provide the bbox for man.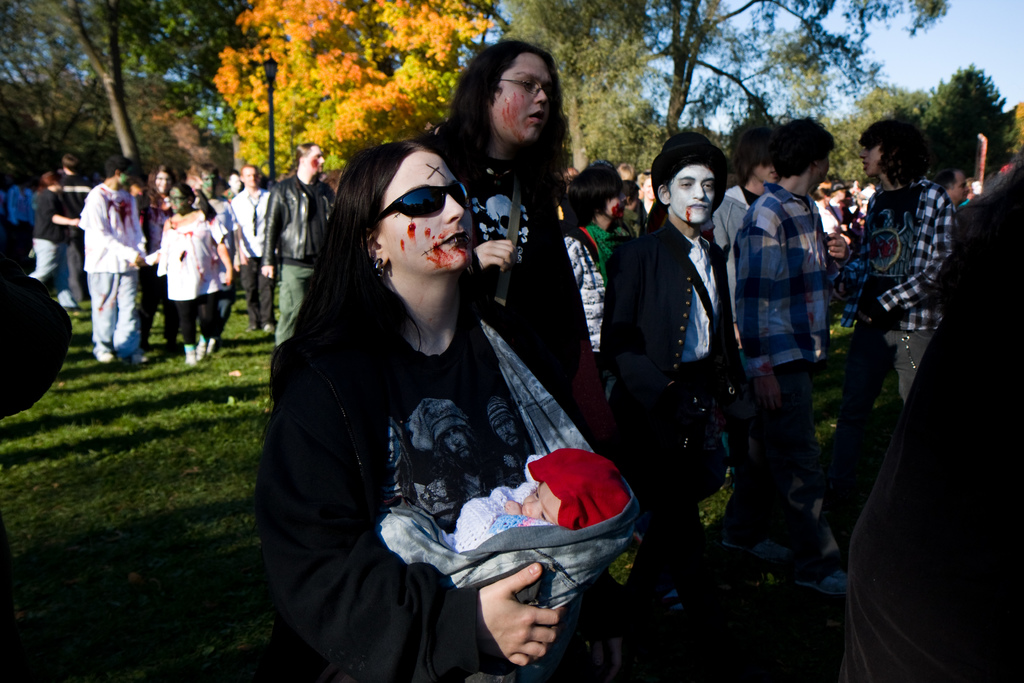
{"x1": 262, "y1": 135, "x2": 330, "y2": 346}.
